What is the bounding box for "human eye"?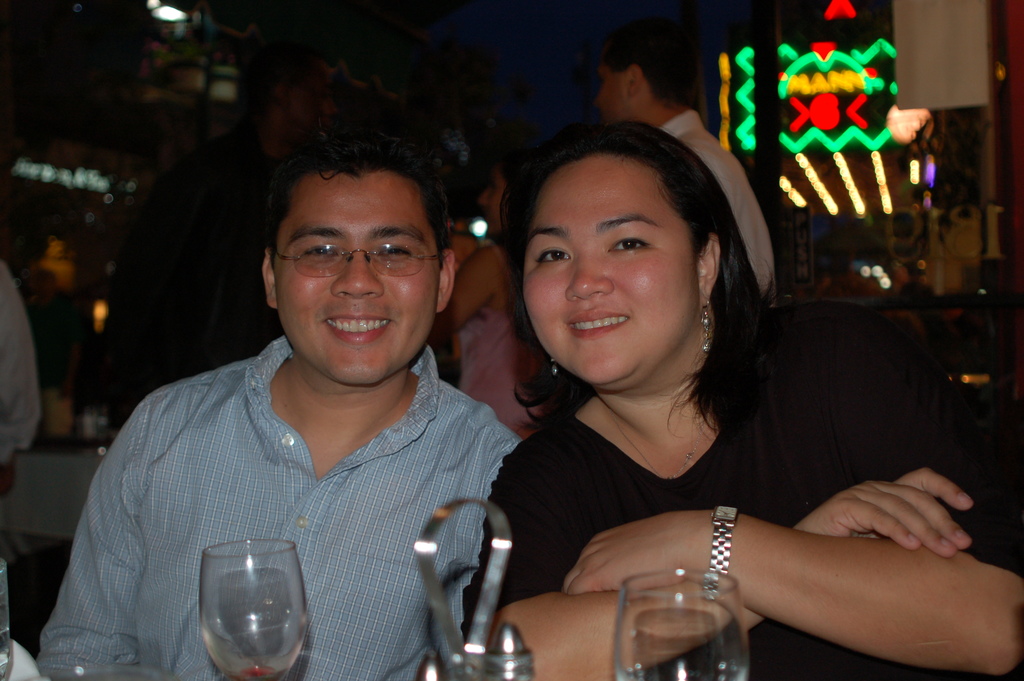
Rect(374, 240, 410, 261).
